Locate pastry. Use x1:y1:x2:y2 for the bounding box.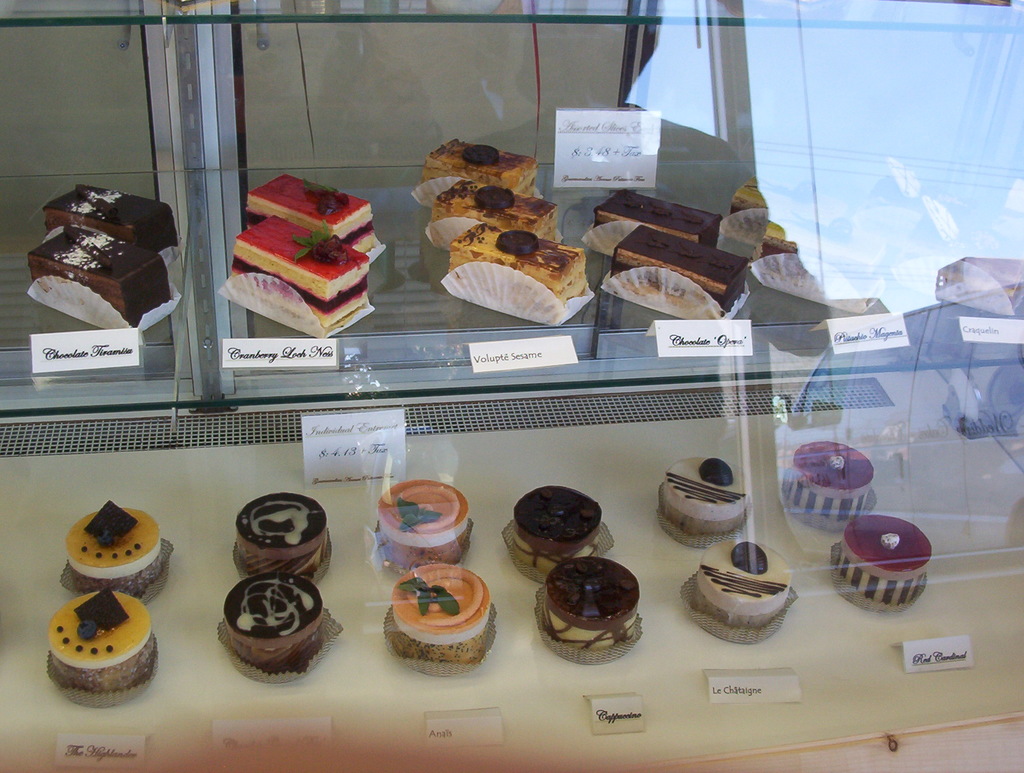
244:174:383:257.
